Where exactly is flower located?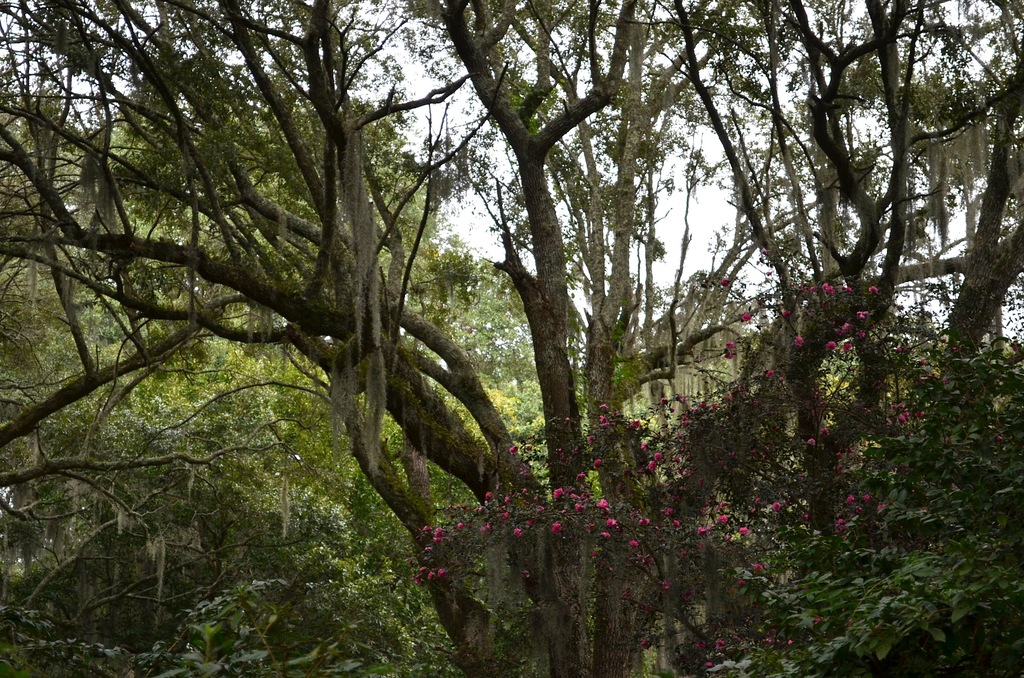
Its bounding box is {"left": 802, "top": 511, "right": 810, "bottom": 520}.
